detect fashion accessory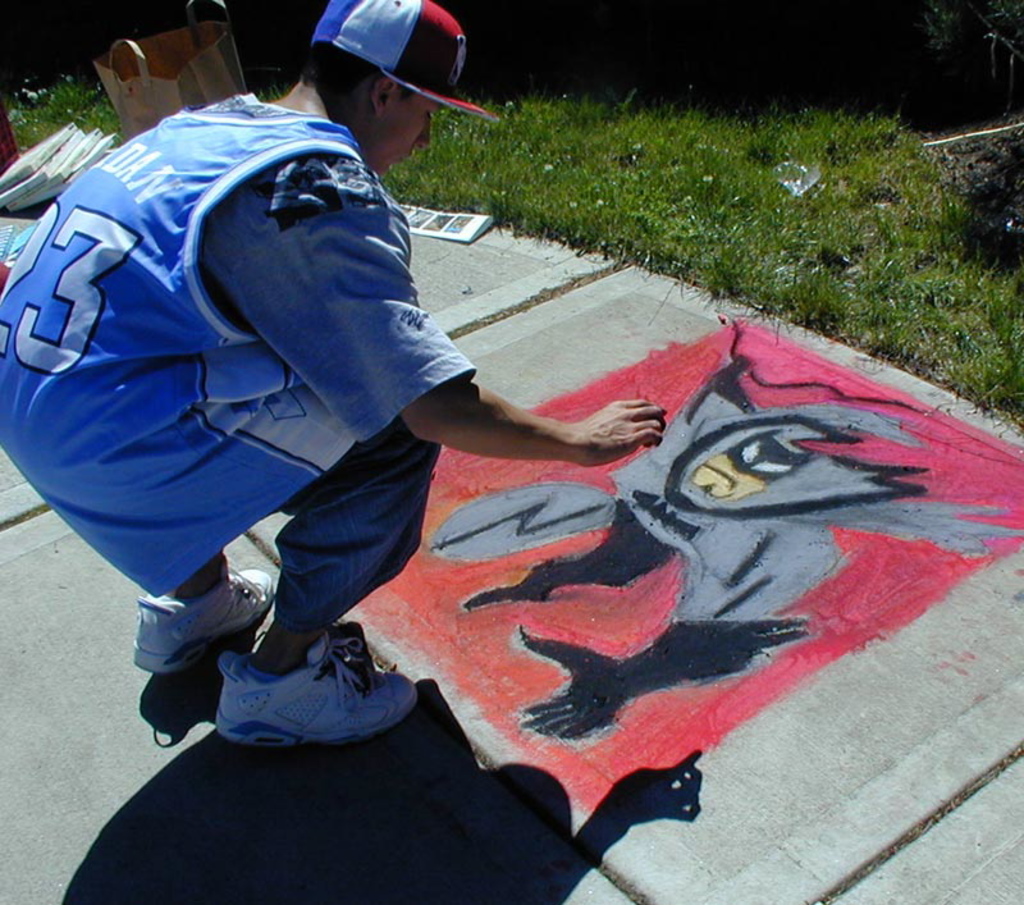
crop(207, 626, 420, 741)
